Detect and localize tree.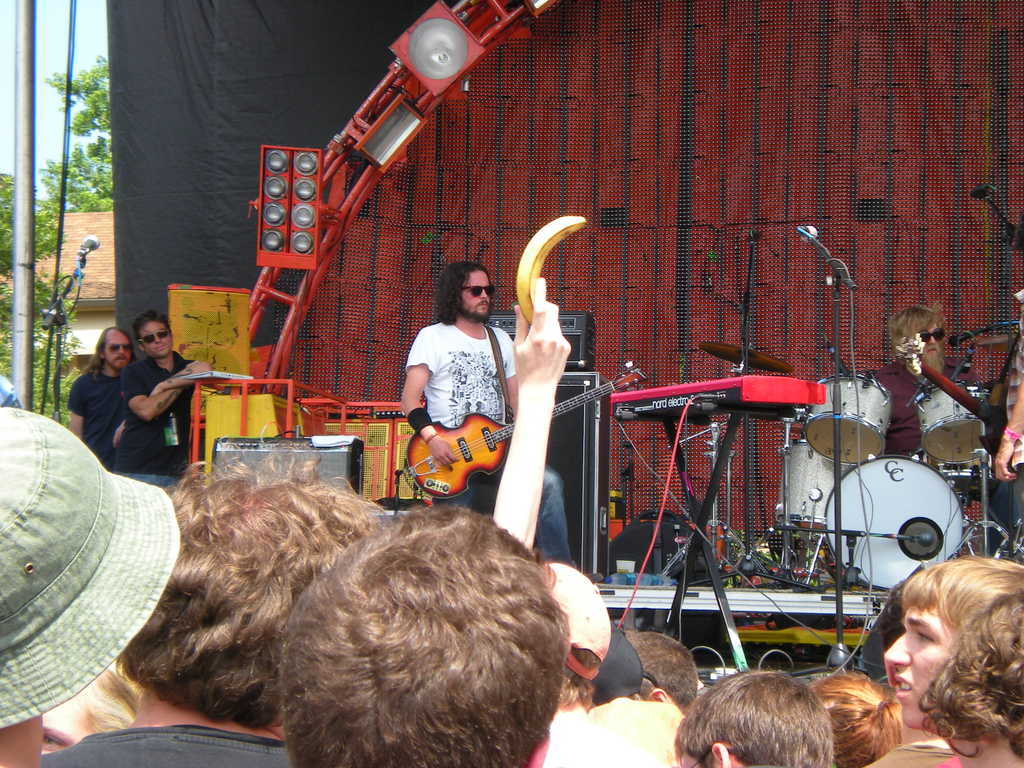
Localized at bbox=(0, 182, 70, 328).
